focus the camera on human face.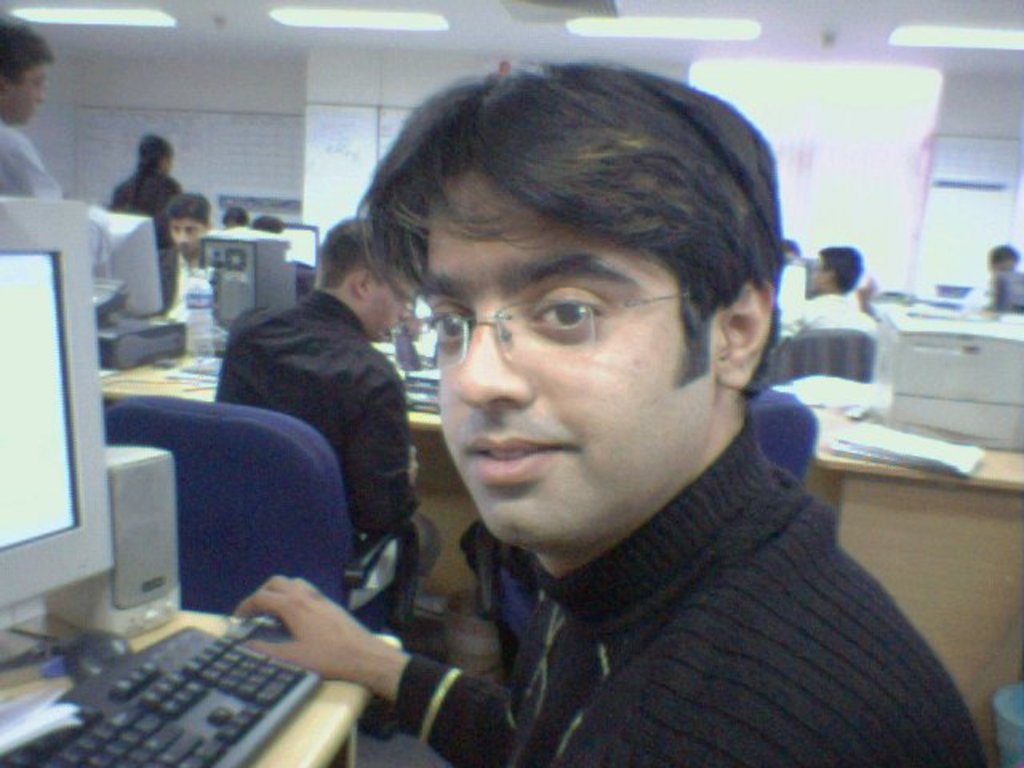
Focus region: (434, 166, 714, 542).
